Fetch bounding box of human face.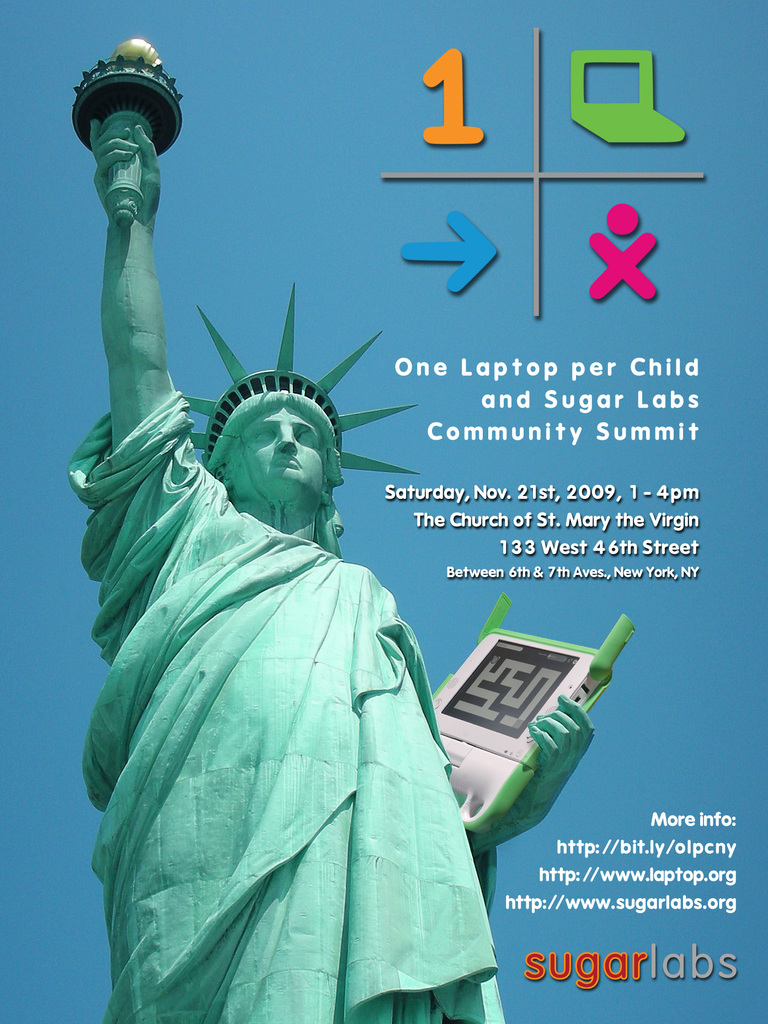
Bbox: bbox=[220, 402, 329, 515].
